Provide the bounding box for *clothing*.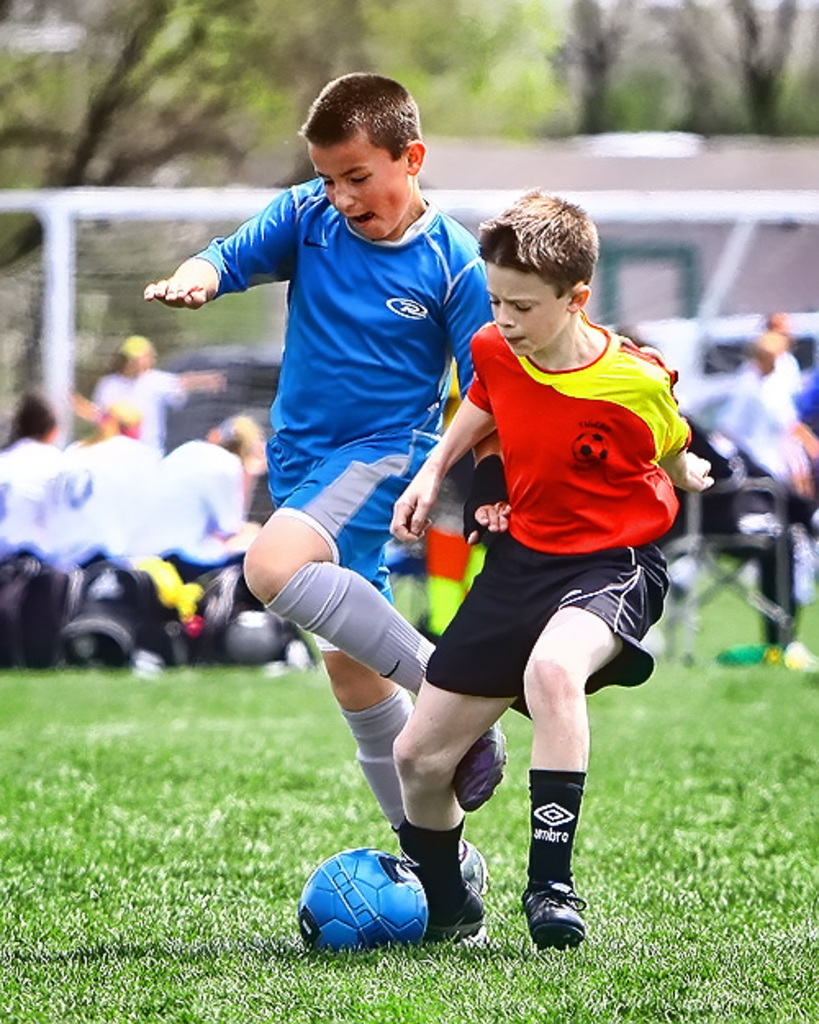
Rect(149, 429, 252, 555).
